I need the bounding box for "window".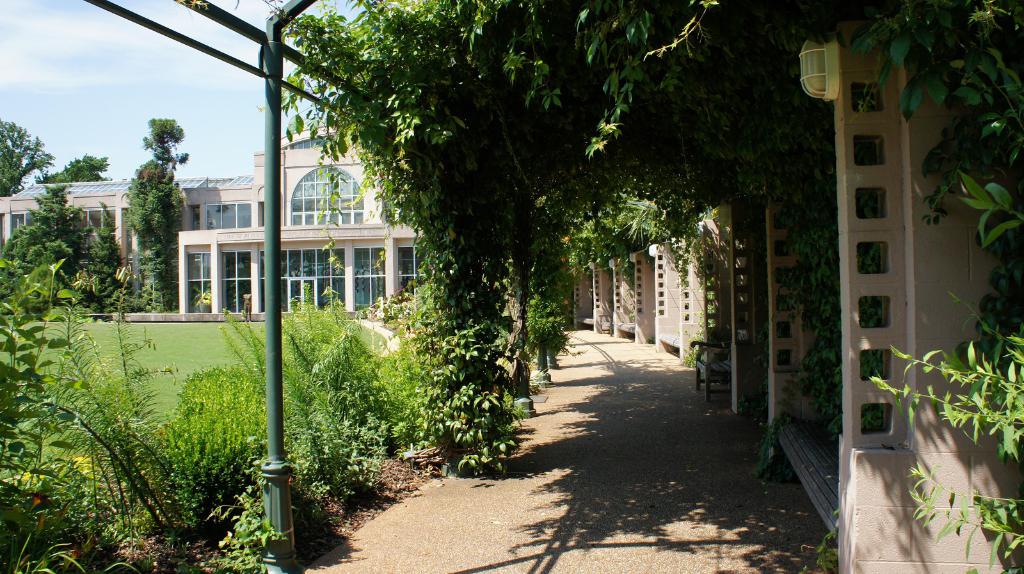
Here it is: bbox=[252, 248, 344, 312].
